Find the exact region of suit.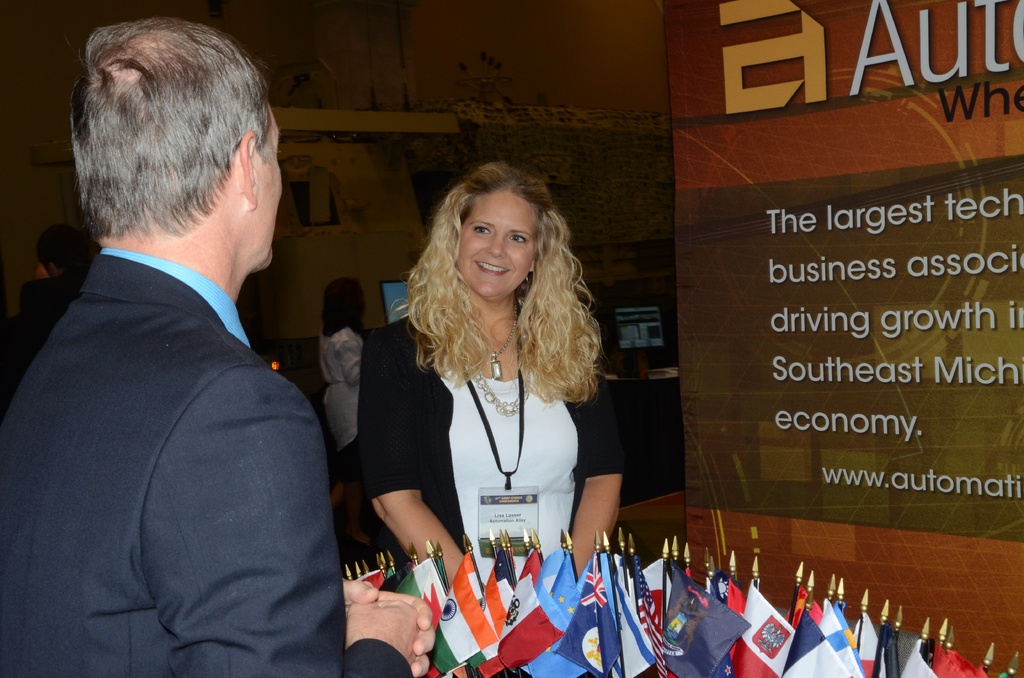
Exact region: <bbox>12, 133, 342, 672</bbox>.
